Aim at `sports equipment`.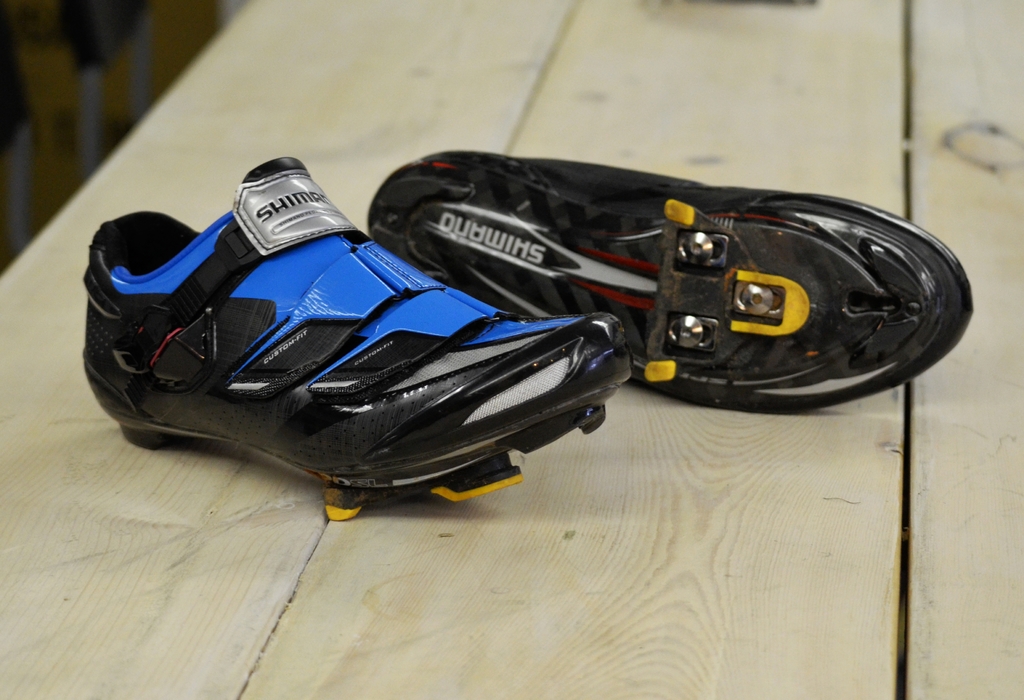
Aimed at 85, 154, 635, 525.
